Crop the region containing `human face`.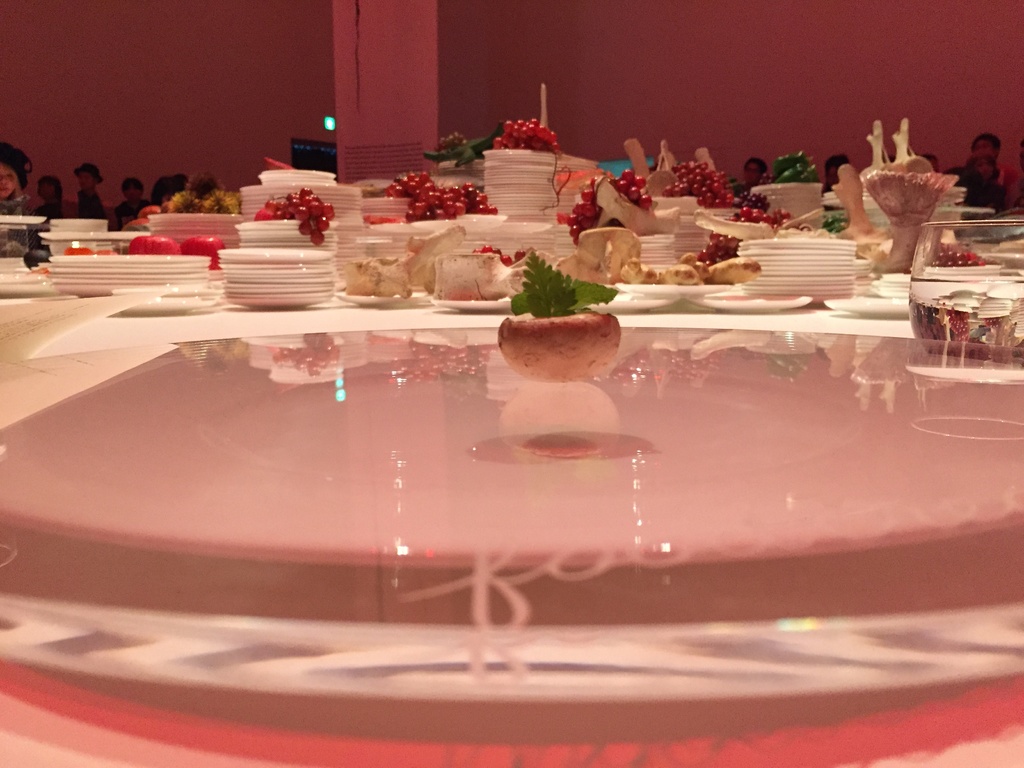
Crop region: (744,159,761,183).
